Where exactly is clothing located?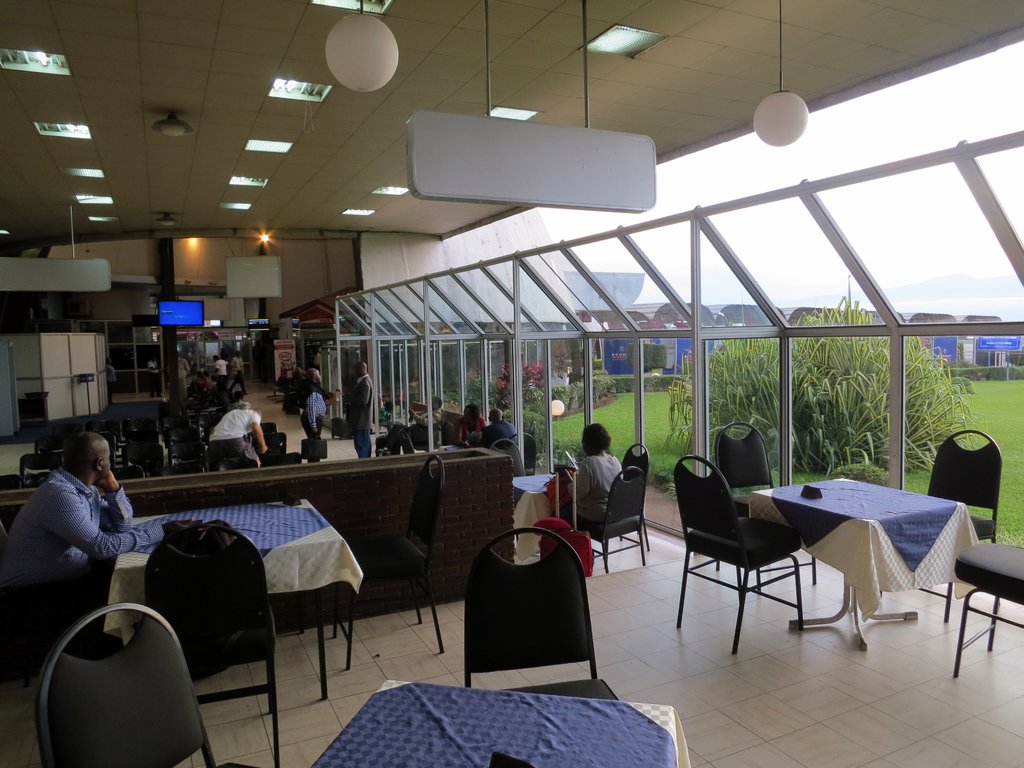
Its bounding box is (x1=211, y1=404, x2=258, y2=467).
